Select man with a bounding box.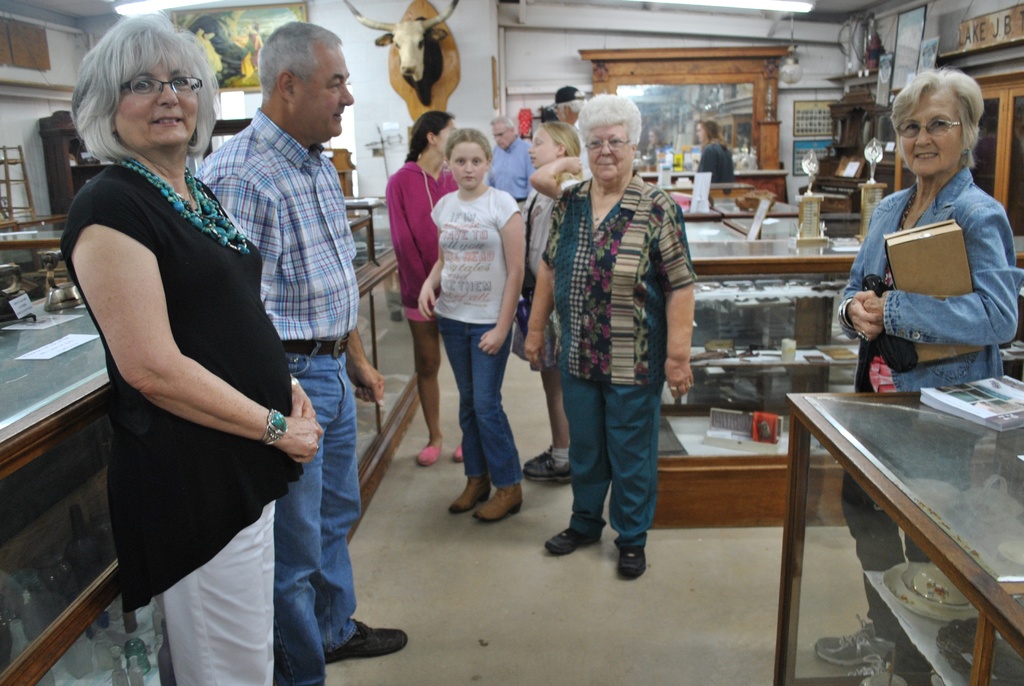
bbox(187, 13, 406, 685).
